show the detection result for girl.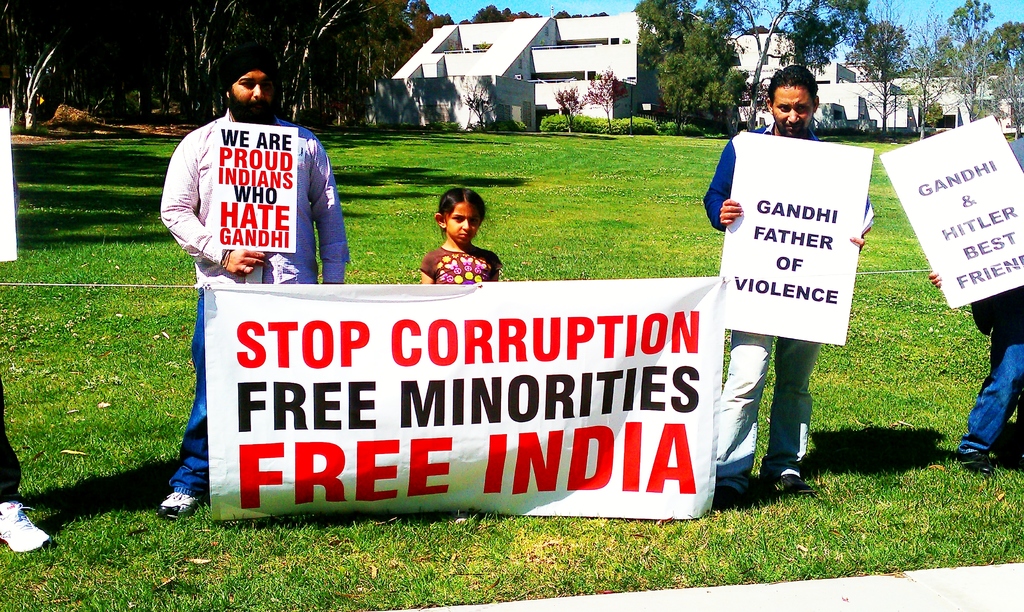
rect(422, 185, 505, 284).
